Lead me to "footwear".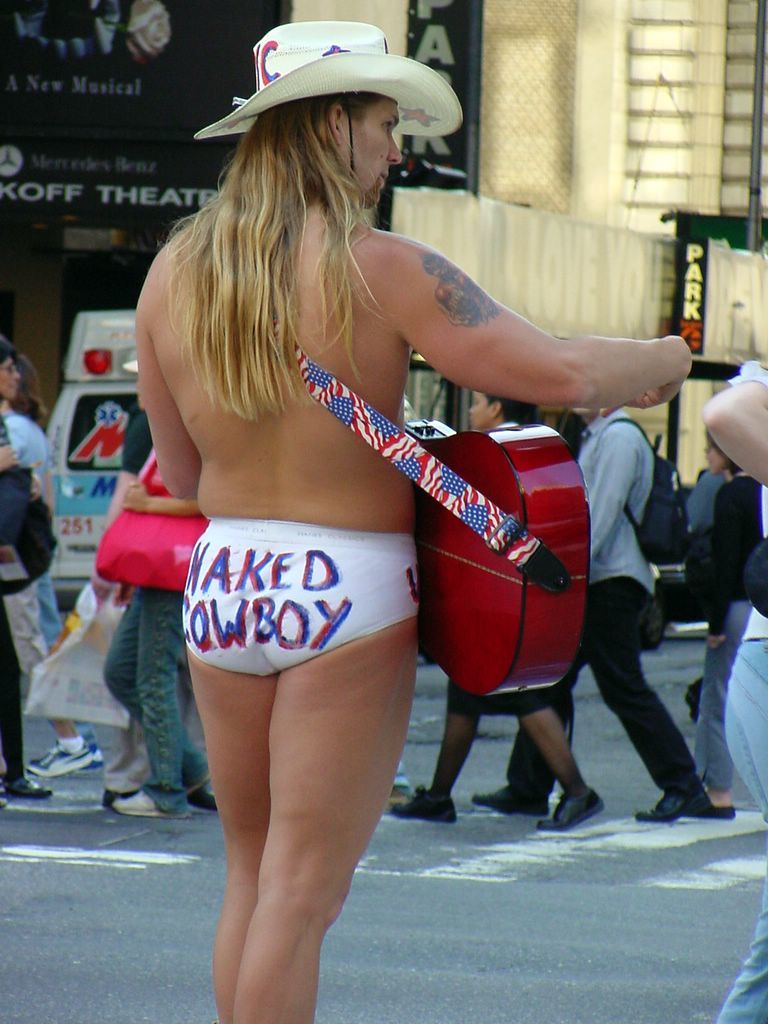
Lead to detection(636, 785, 691, 829).
